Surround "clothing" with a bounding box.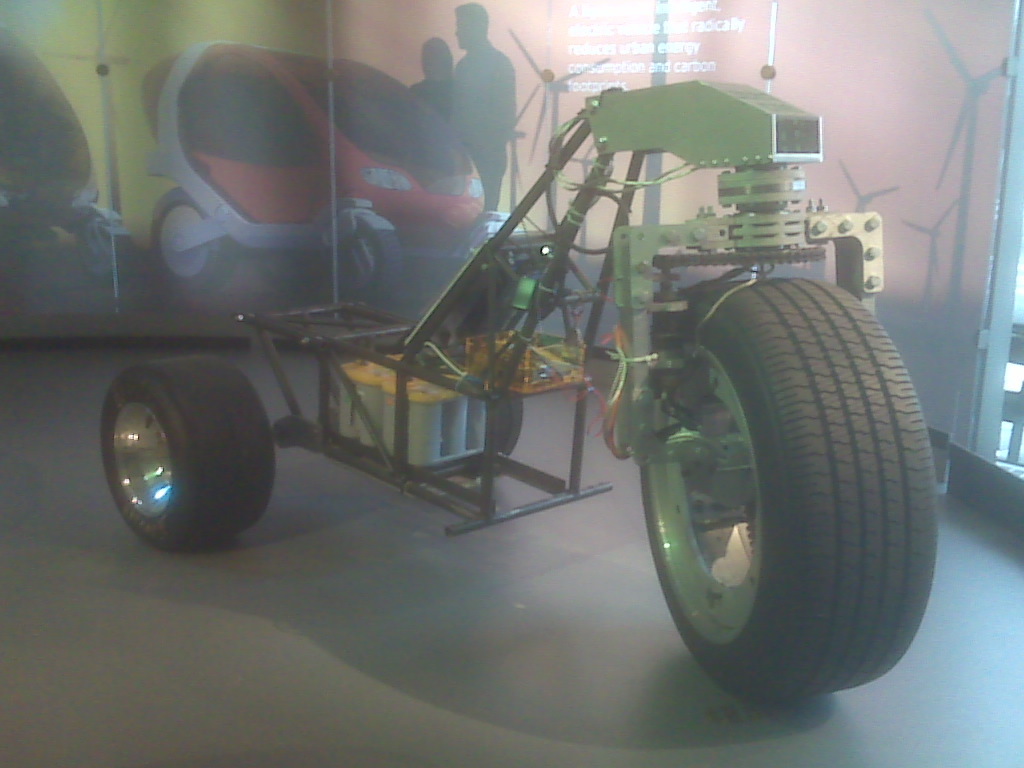
box(448, 42, 516, 211).
